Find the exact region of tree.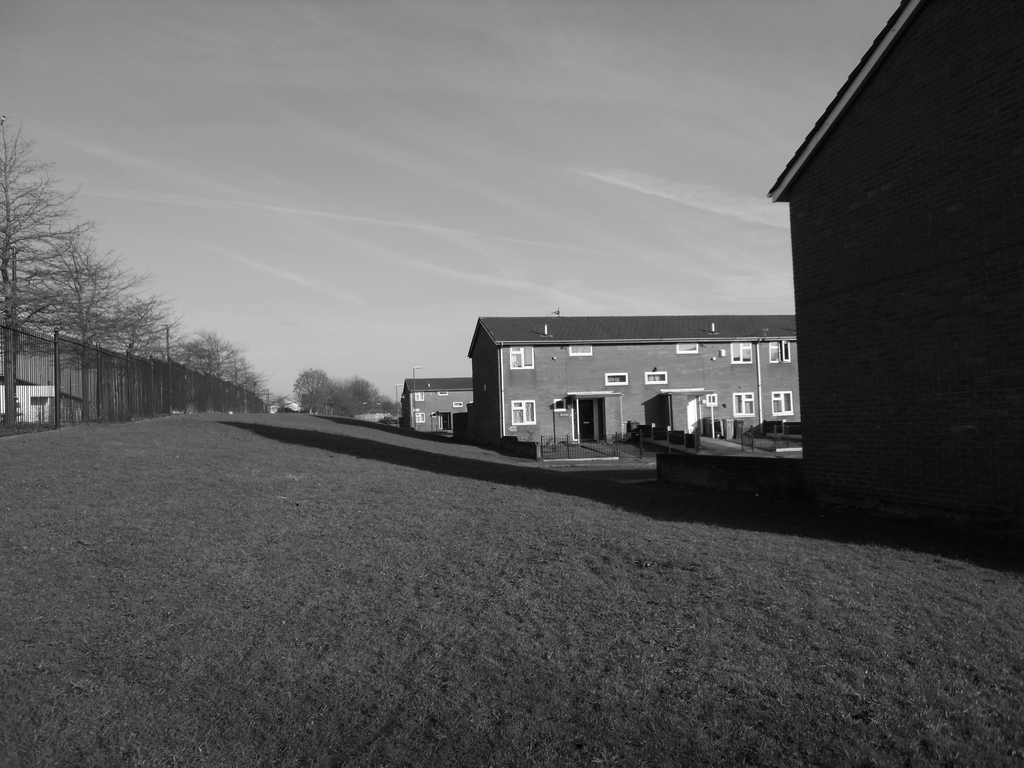
Exact region: Rect(393, 399, 409, 422).
